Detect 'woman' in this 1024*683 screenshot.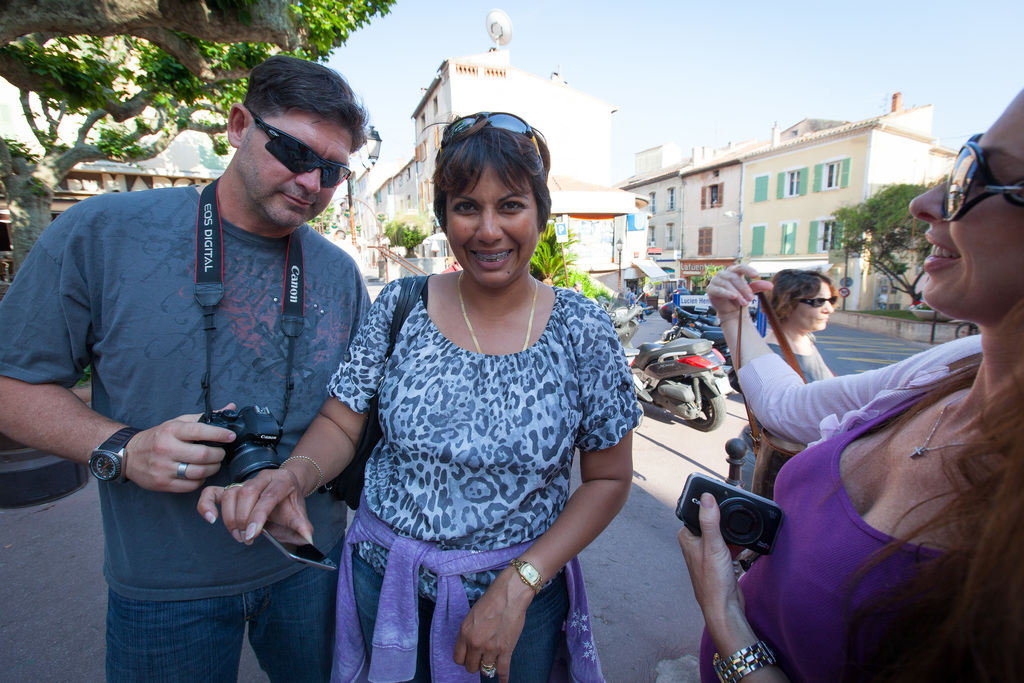
Detection: [x1=673, y1=86, x2=1023, y2=682].
